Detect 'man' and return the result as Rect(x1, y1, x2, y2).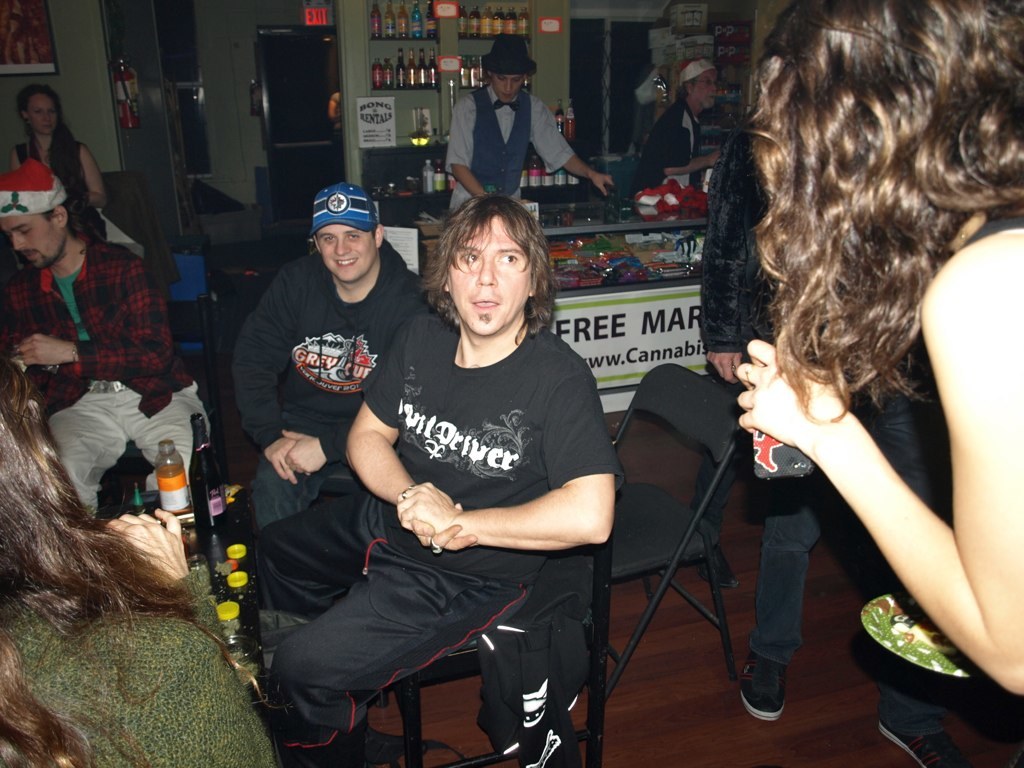
Rect(640, 57, 732, 207).
